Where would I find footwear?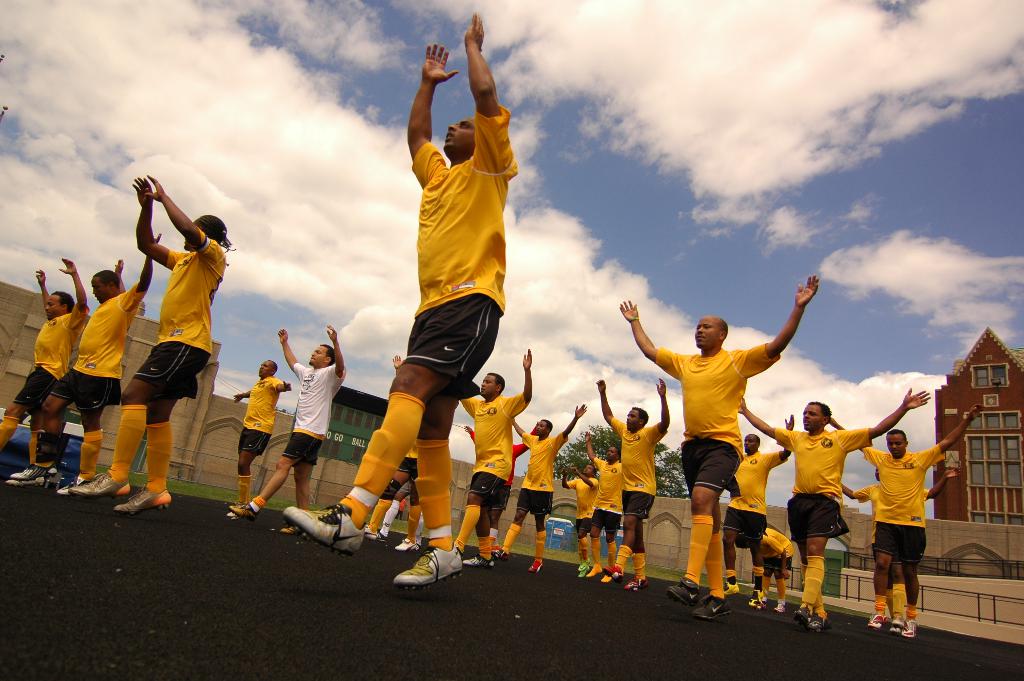
At detection(722, 580, 739, 598).
